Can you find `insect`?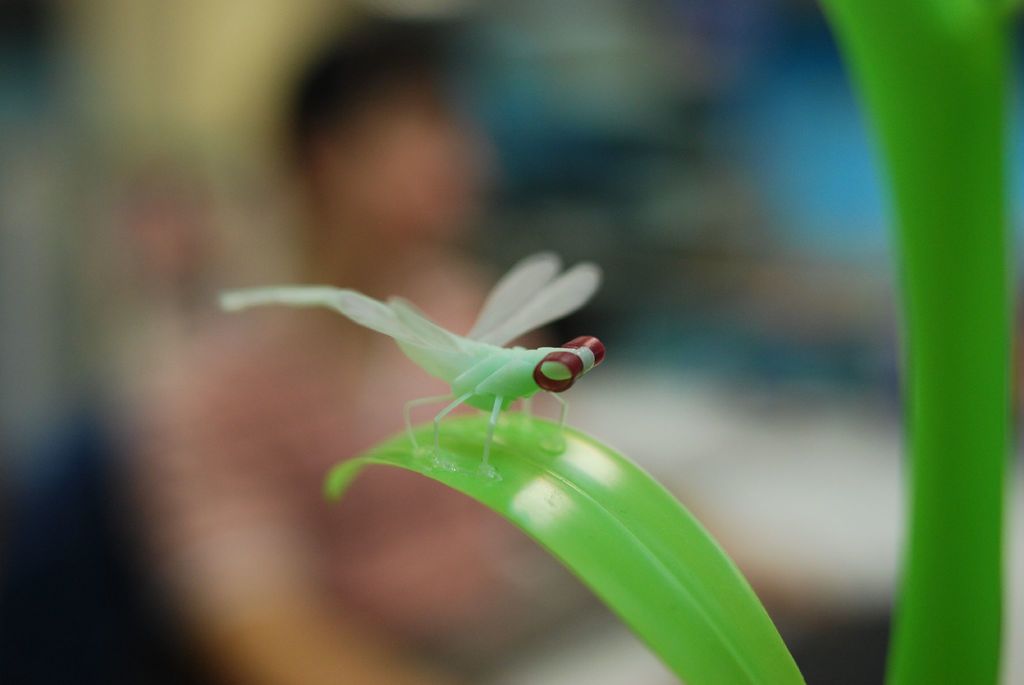
Yes, bounding box: <region>217, 252, 604, 494</region>.
